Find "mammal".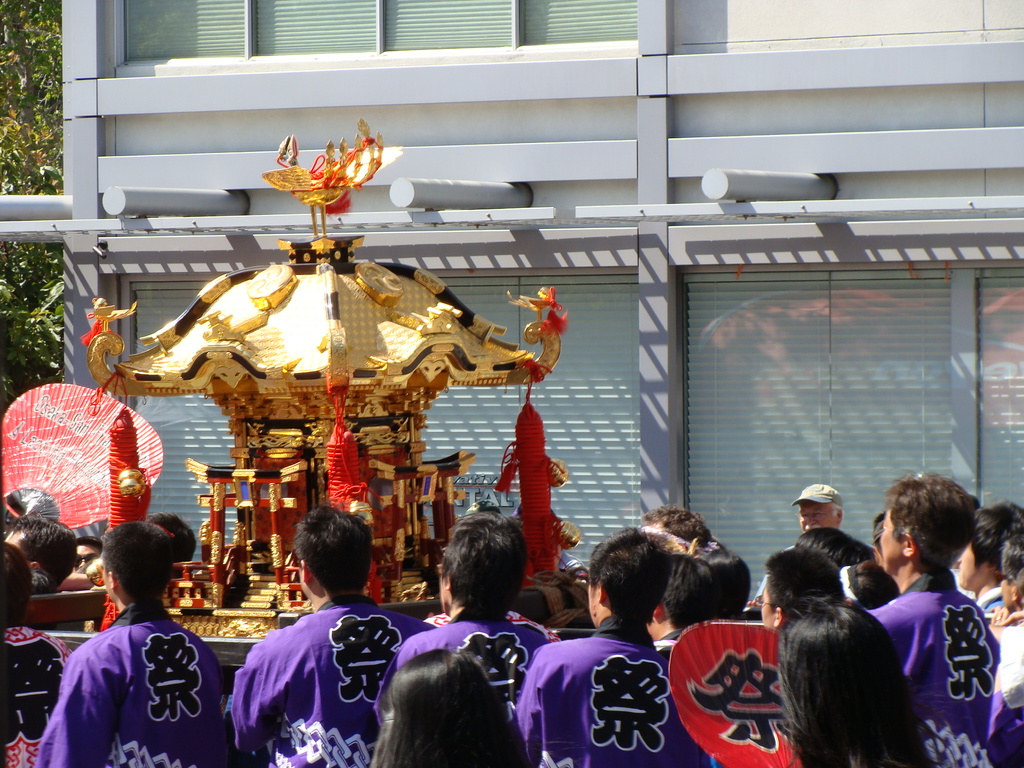
755:545:838:636.
